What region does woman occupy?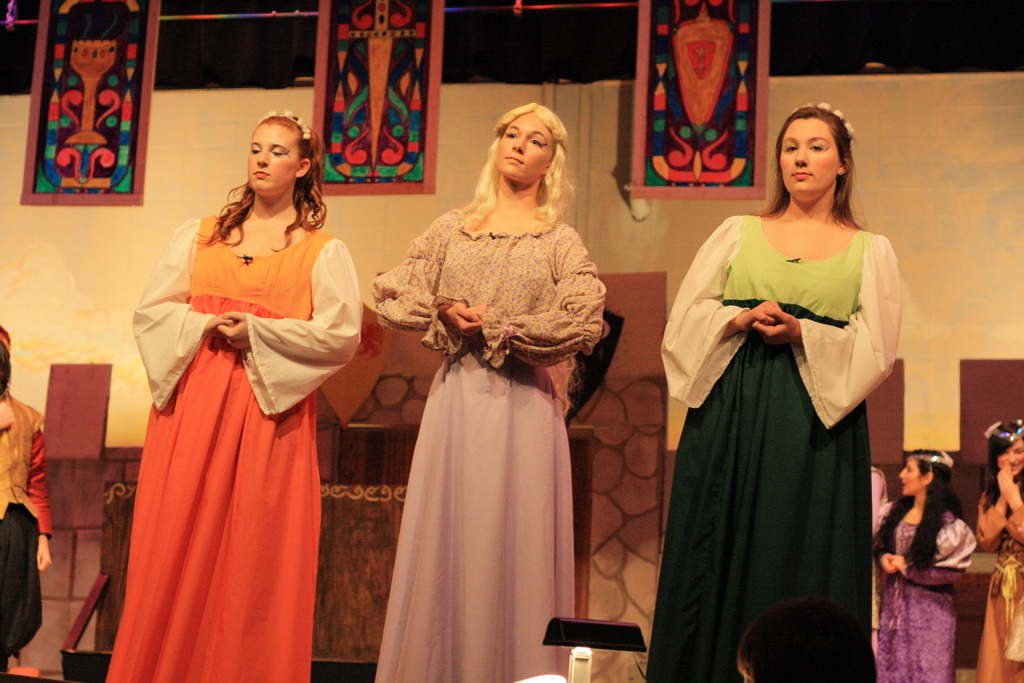
box(976, 416, 1023, 682).
